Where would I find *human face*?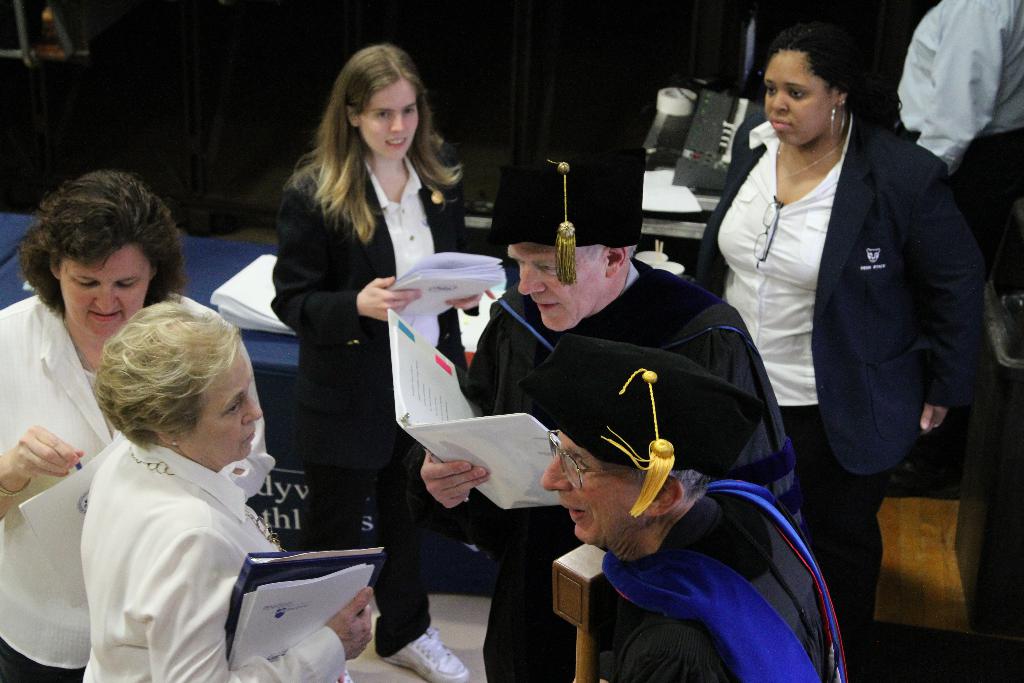
At <bbox>56, 242, 147, 336</bbox>.
